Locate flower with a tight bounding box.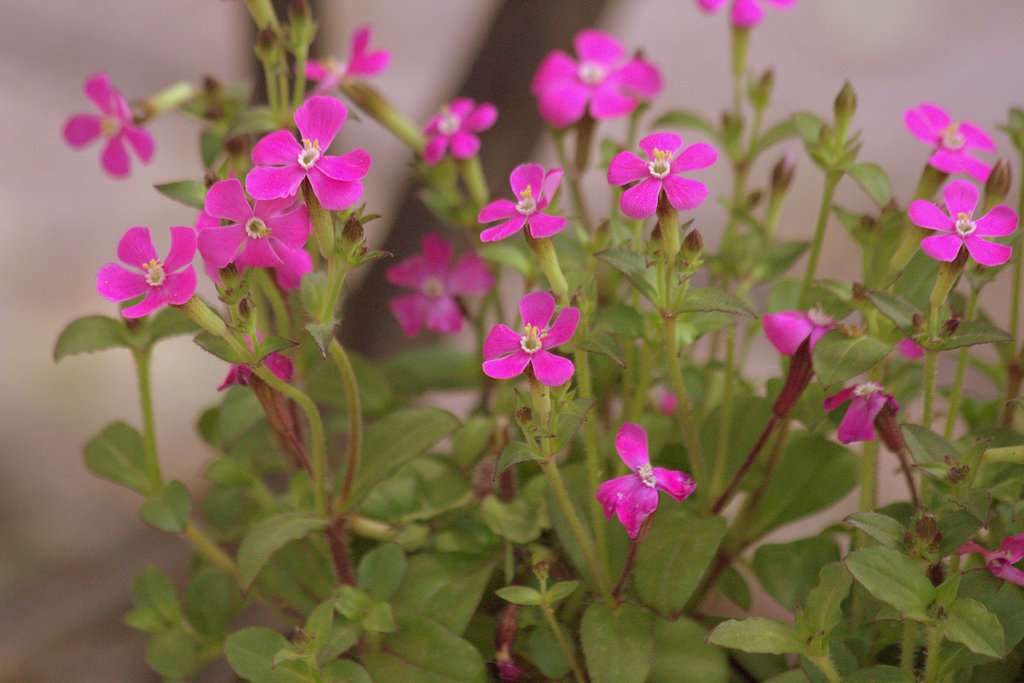
BBox(484, 163, 566, 241).
